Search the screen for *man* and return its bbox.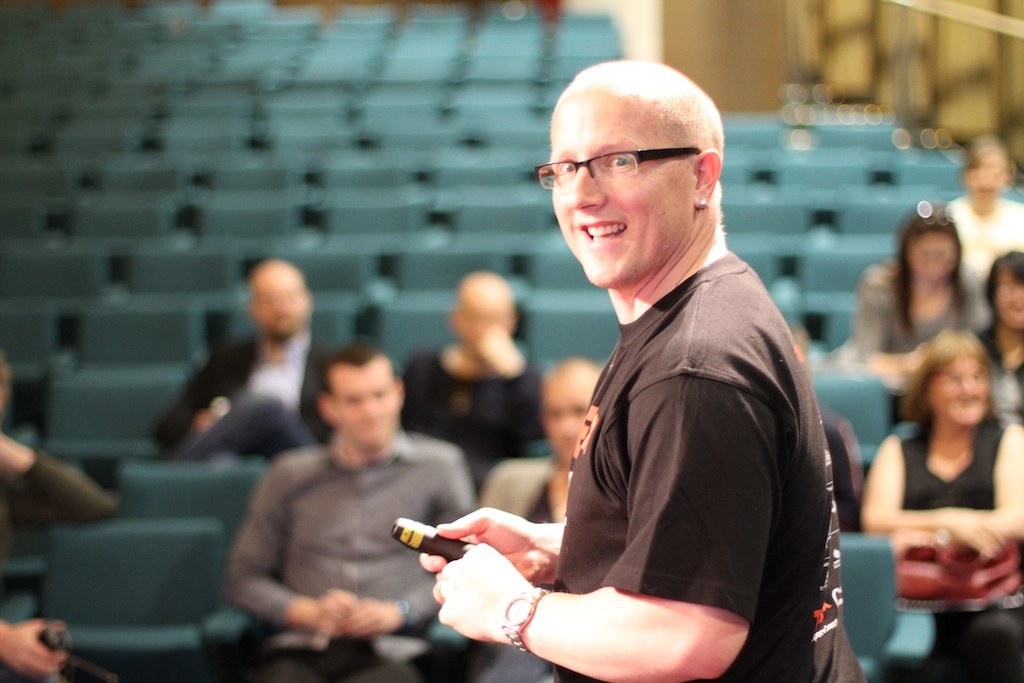
Found: rect(394, 264, 553, 491).
